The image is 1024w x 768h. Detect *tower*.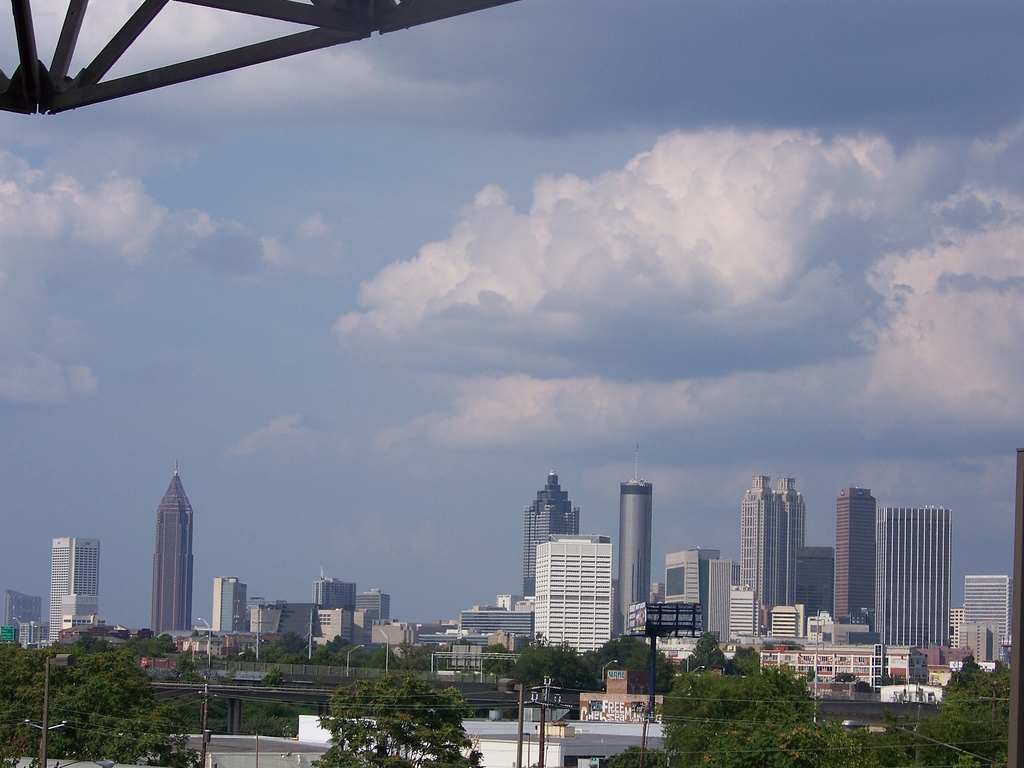
Detection: <bbox>618, 439, 650, 634</bbox>.
